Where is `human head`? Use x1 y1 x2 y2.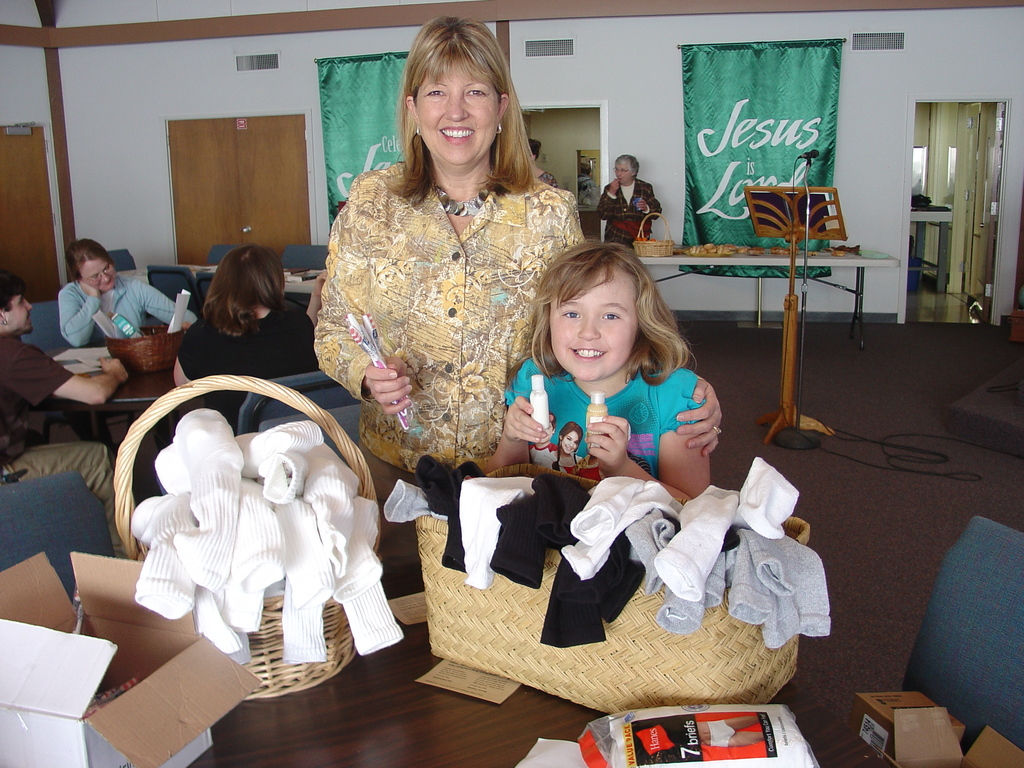
524 239 678 374.
